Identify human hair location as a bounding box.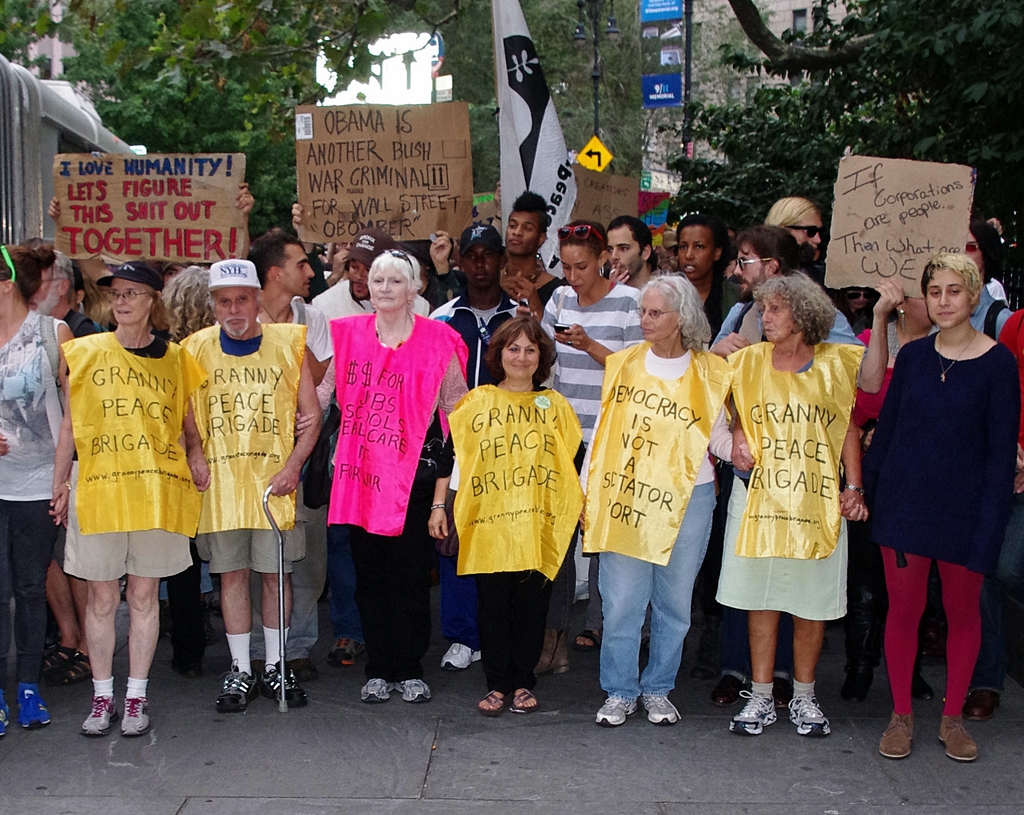
bbox=(966, 220, 1004, 284).
